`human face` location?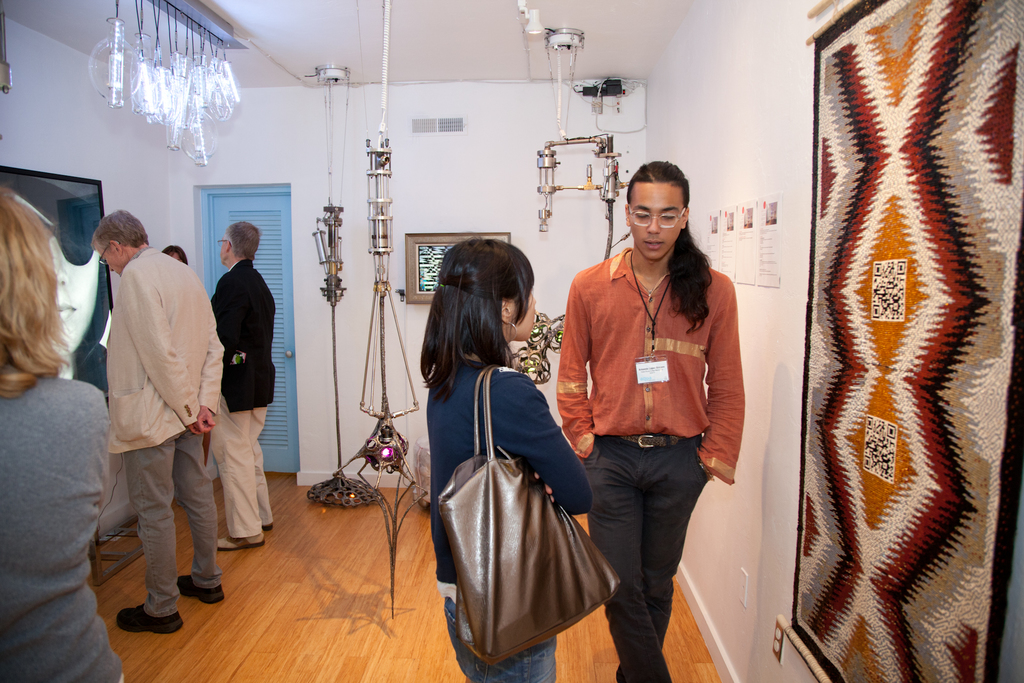
<bbox>216, 231, 235, 262</bbox>
